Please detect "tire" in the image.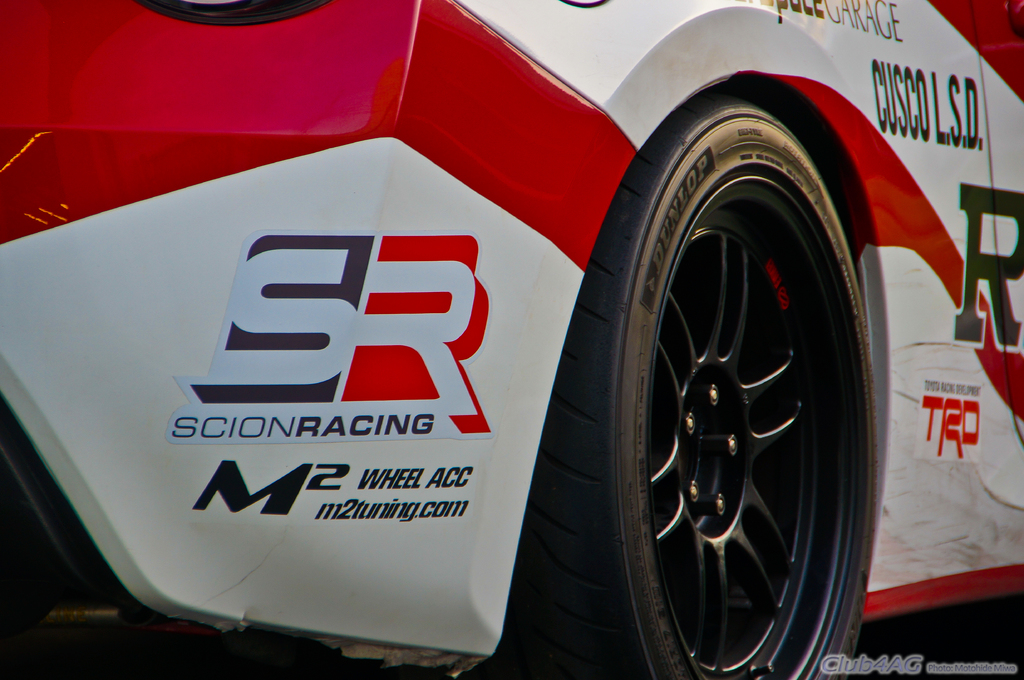
select_region(568, 35, 920, 679).
